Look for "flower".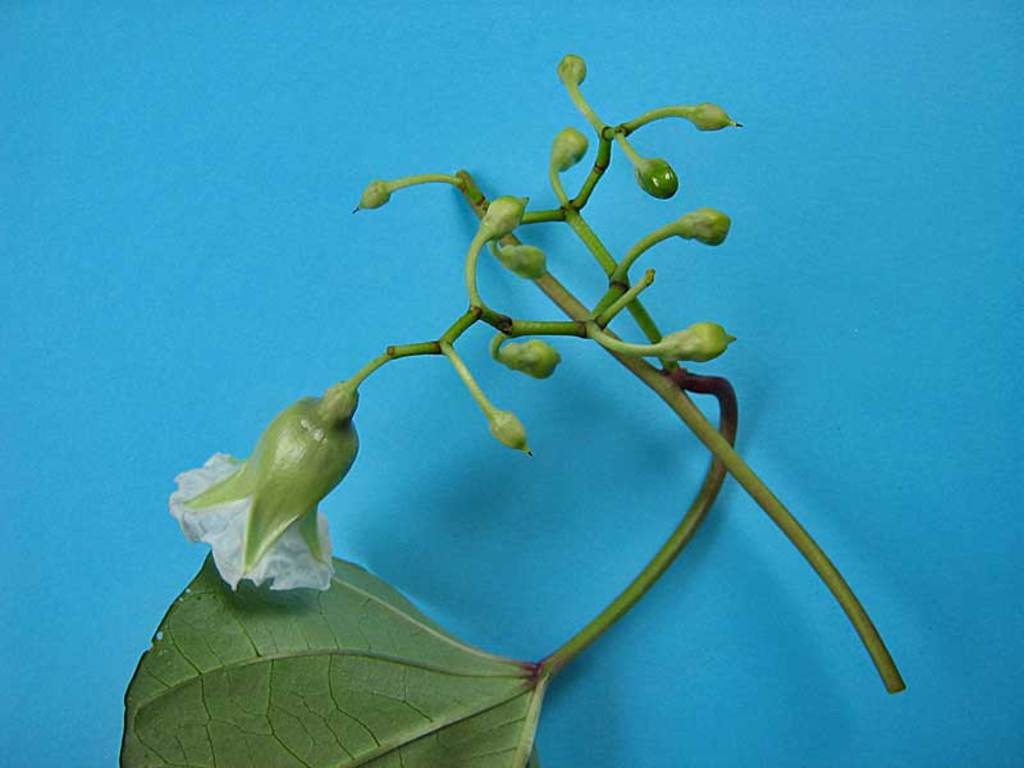
Found: rect(165, 349, 388, 598).
